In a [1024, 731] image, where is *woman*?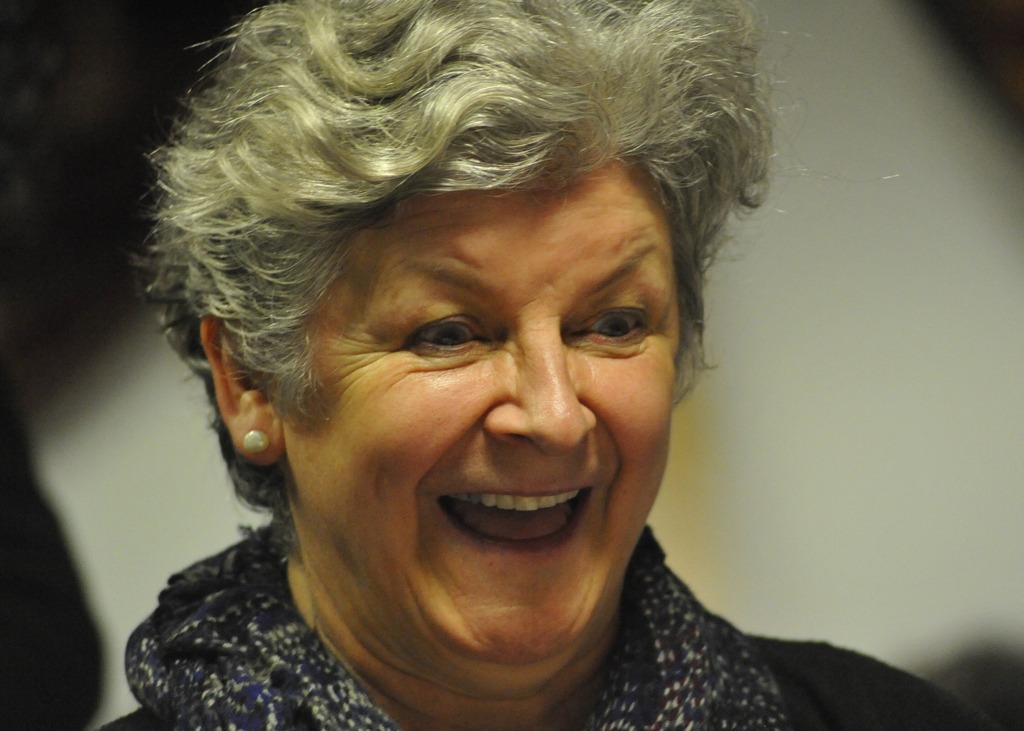
pyautogui.locateOnScreen(90, 27, 922, 716).
